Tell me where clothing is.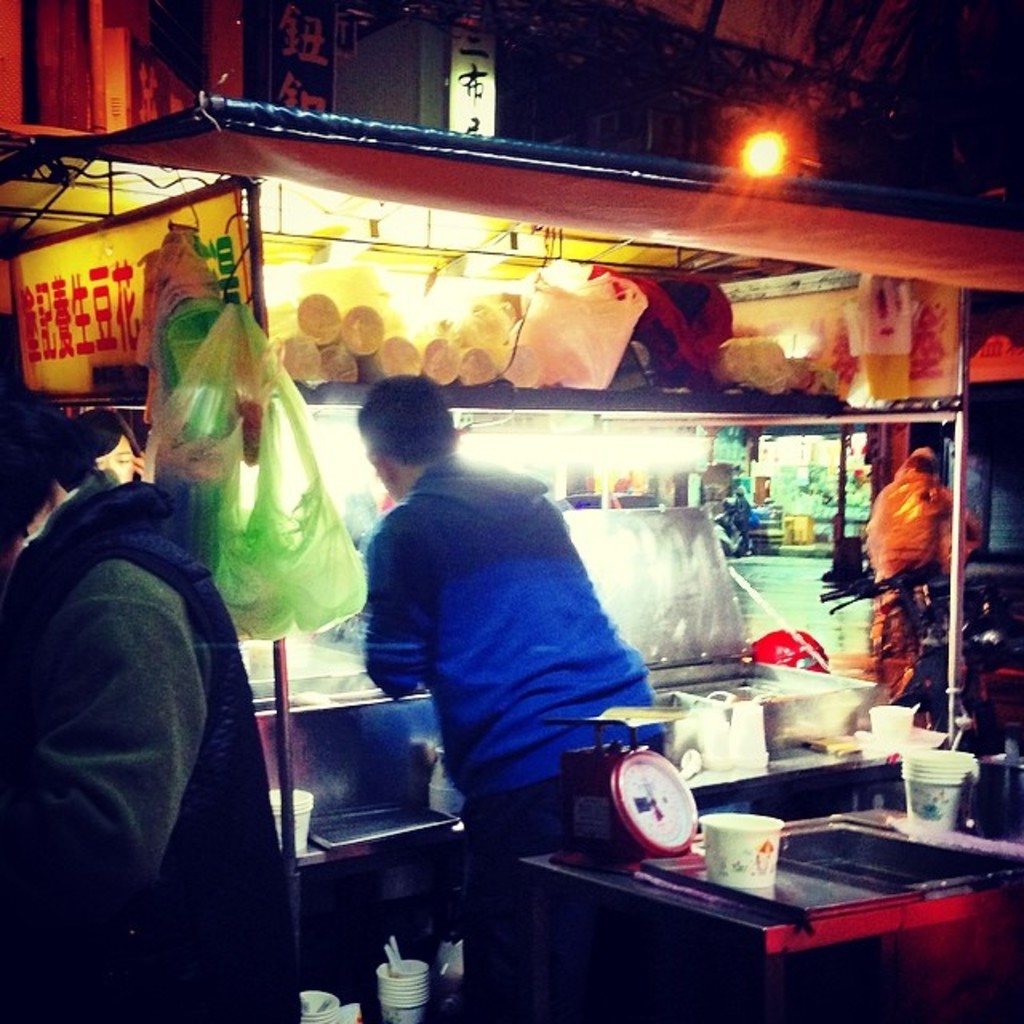
clothing is at bbox=[360, 459, 659, 1022].
